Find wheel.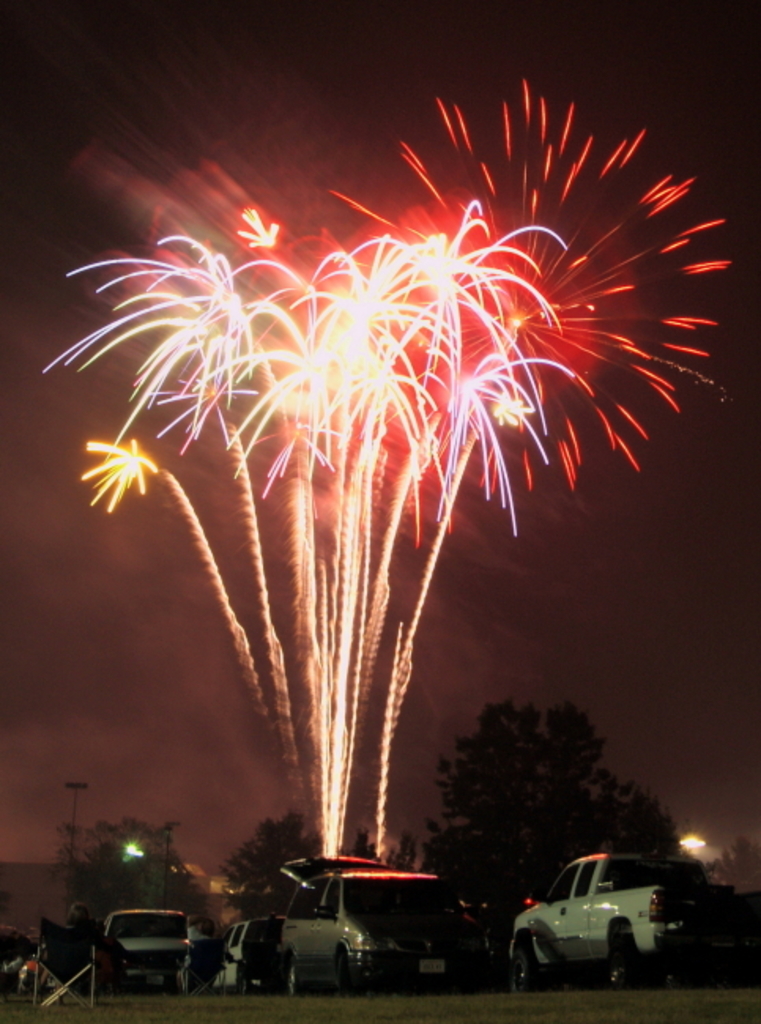
[512,950,545,986].
